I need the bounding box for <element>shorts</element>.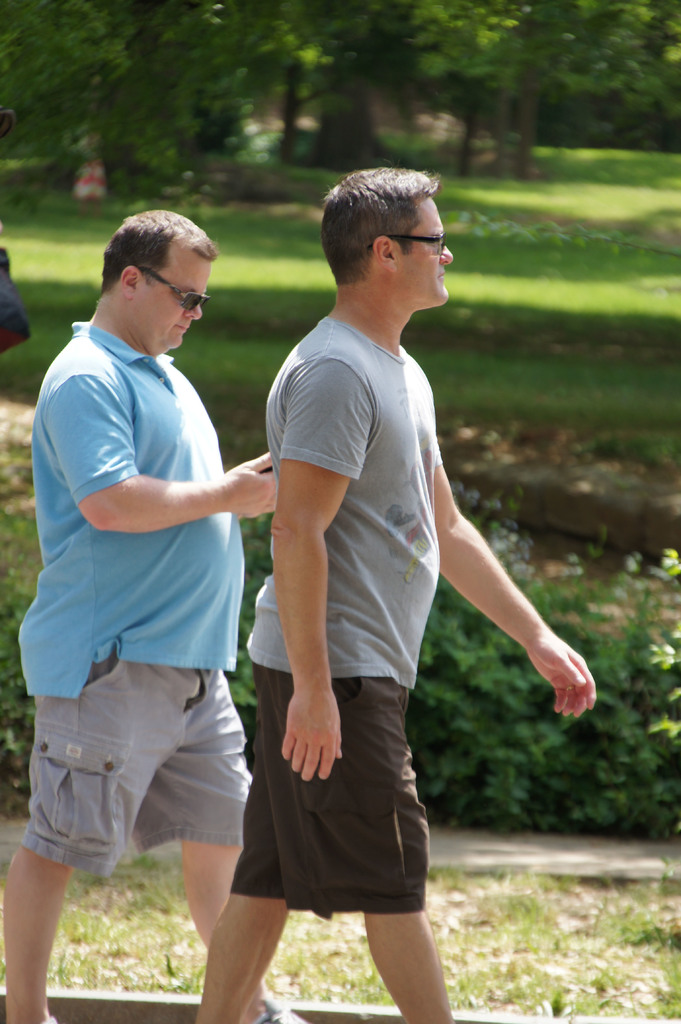
Here it is: (left=19, top=646, right=253, bottom=879).
